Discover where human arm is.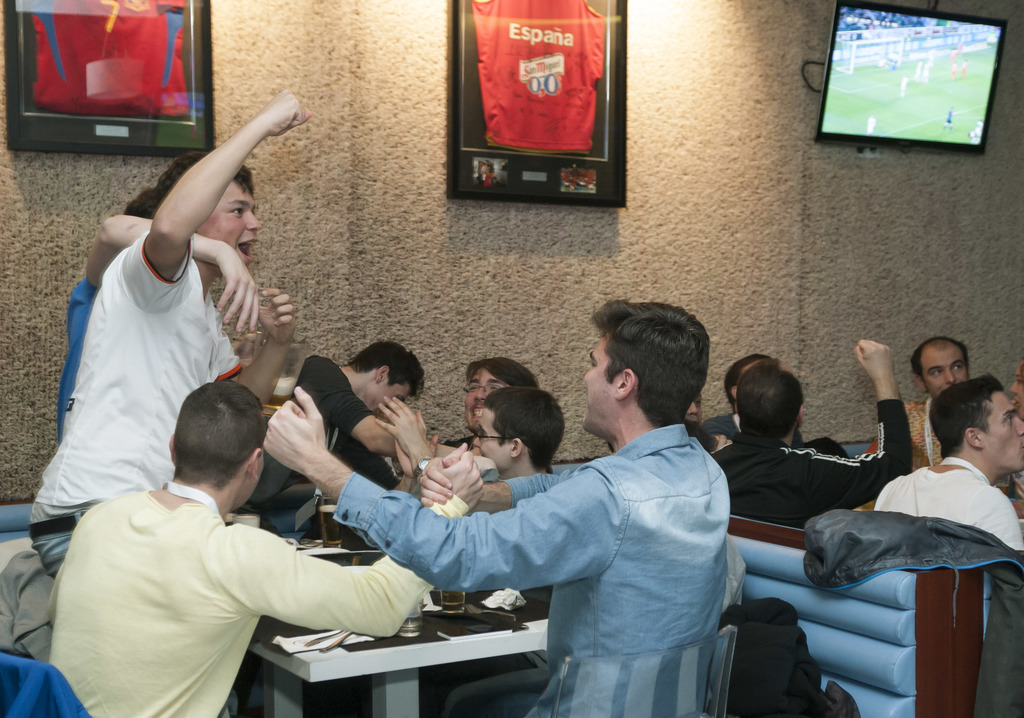
Discovered at 79:208:260:338.
